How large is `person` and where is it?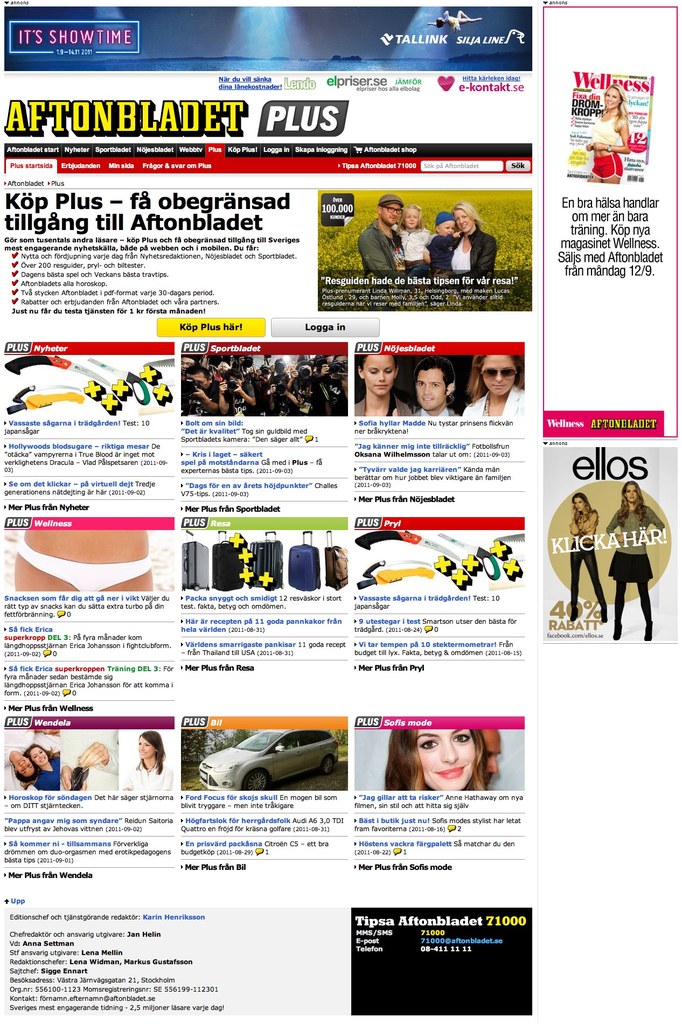
Bounding box: 386/728/485/789.
